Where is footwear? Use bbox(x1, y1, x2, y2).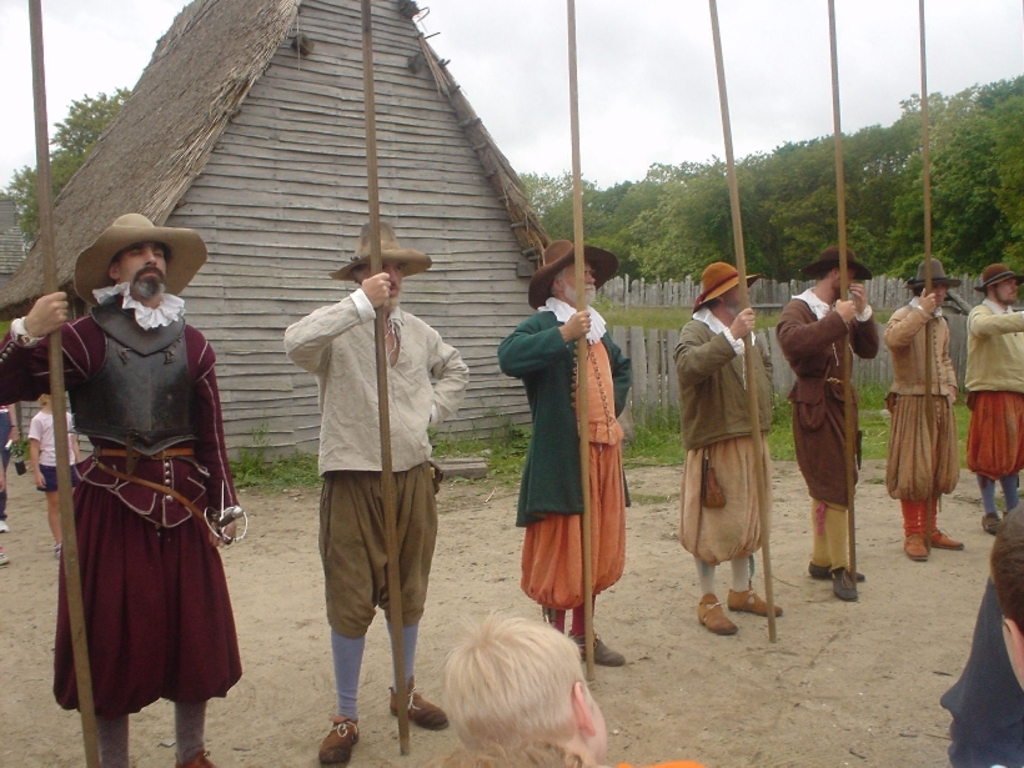
bbox(174, 749, 220, 767).
